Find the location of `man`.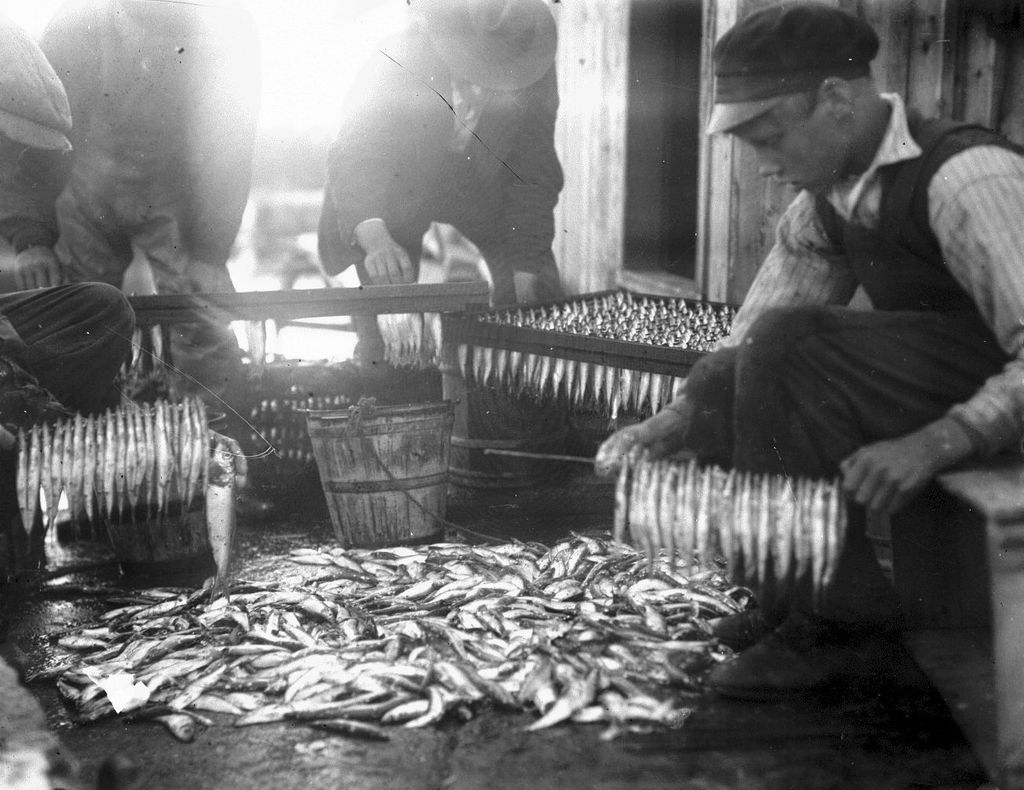
Location: detection(38, 0, 261, 386).
